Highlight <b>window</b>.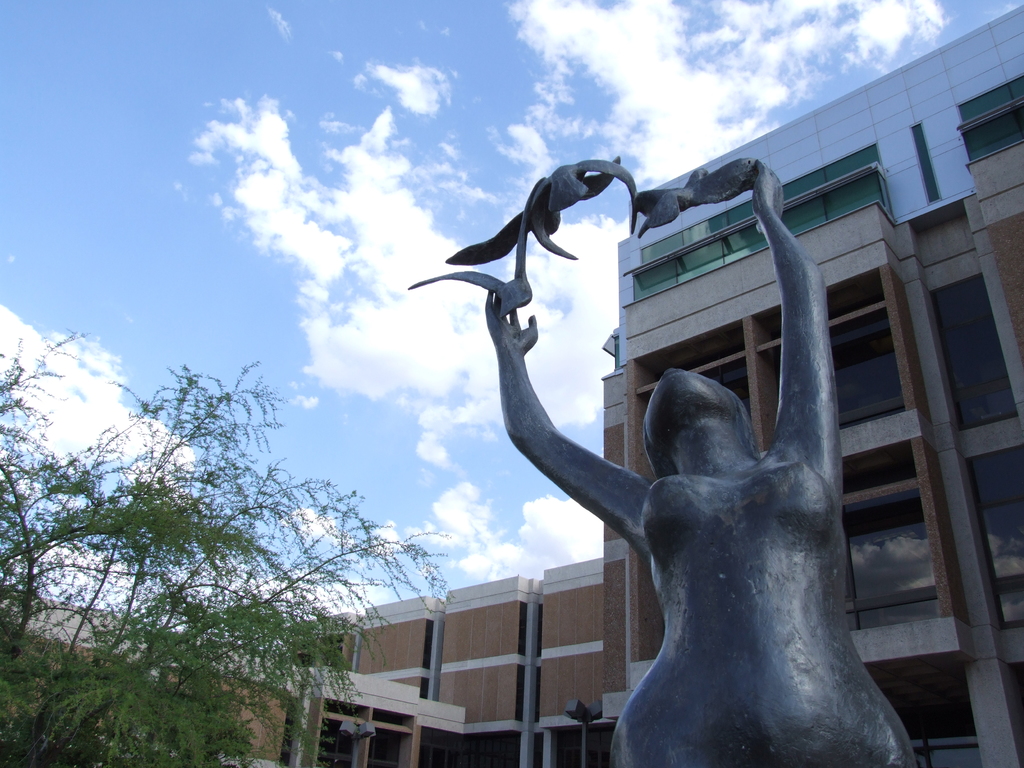
Highlighted region: (left=759, top=282, right=916, bottom=453).
